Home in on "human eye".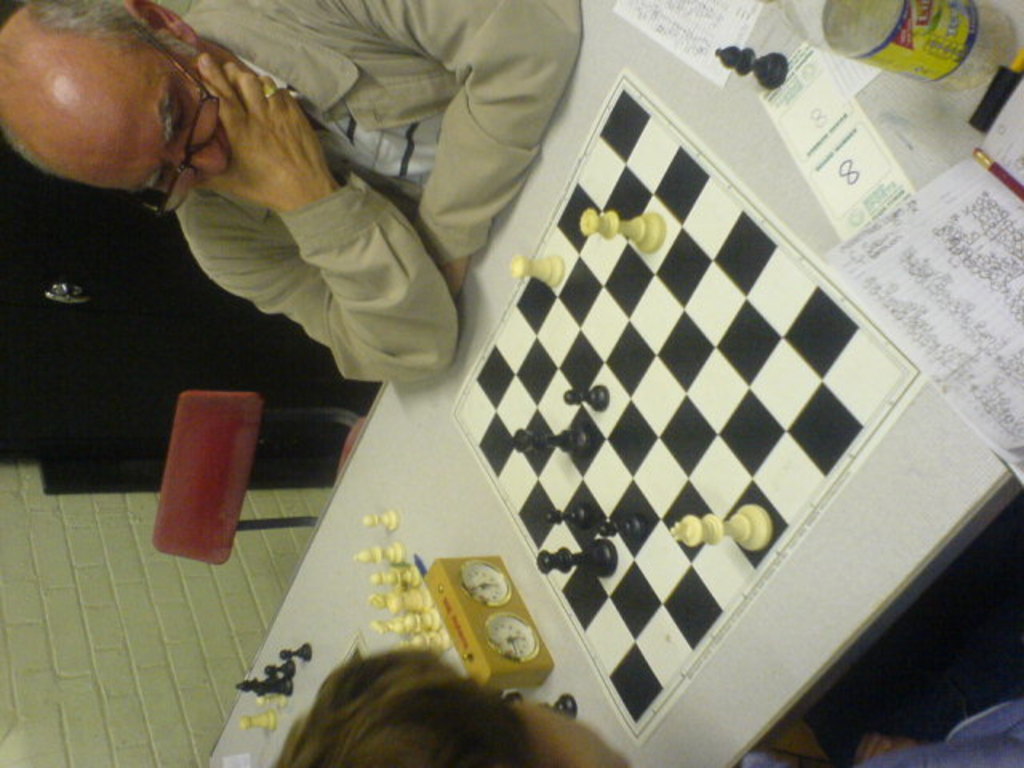
Homed in at l=154, t=165, r=168, b=198.
